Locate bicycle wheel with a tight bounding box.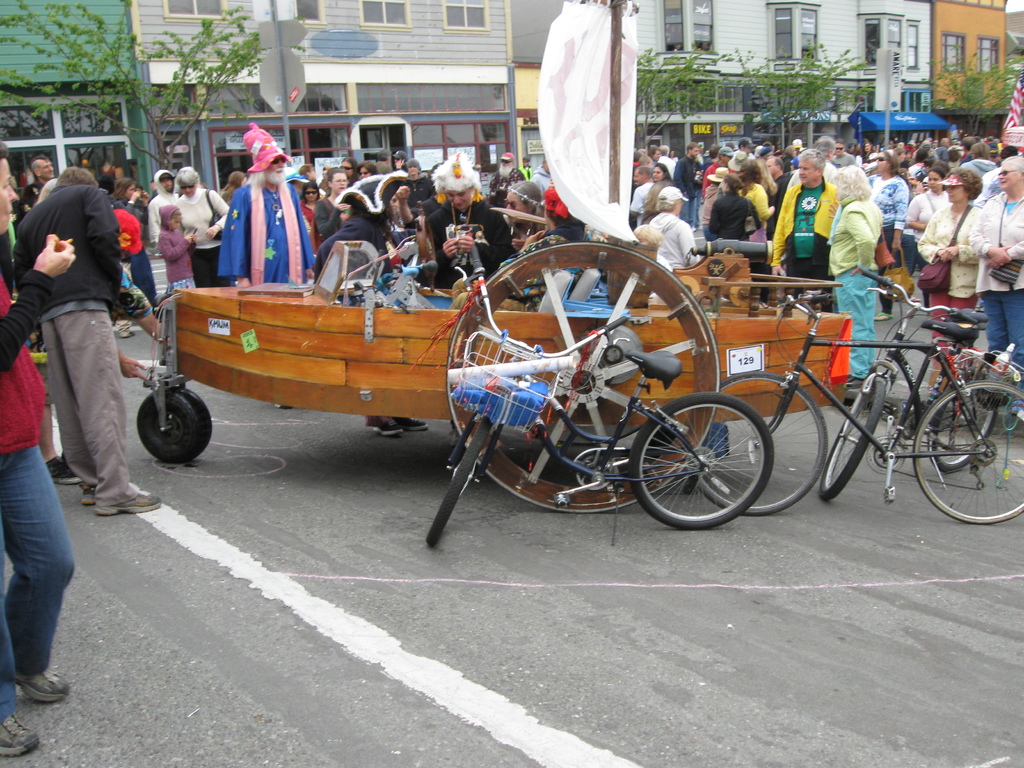
rect(695, 373, 826, 516).
